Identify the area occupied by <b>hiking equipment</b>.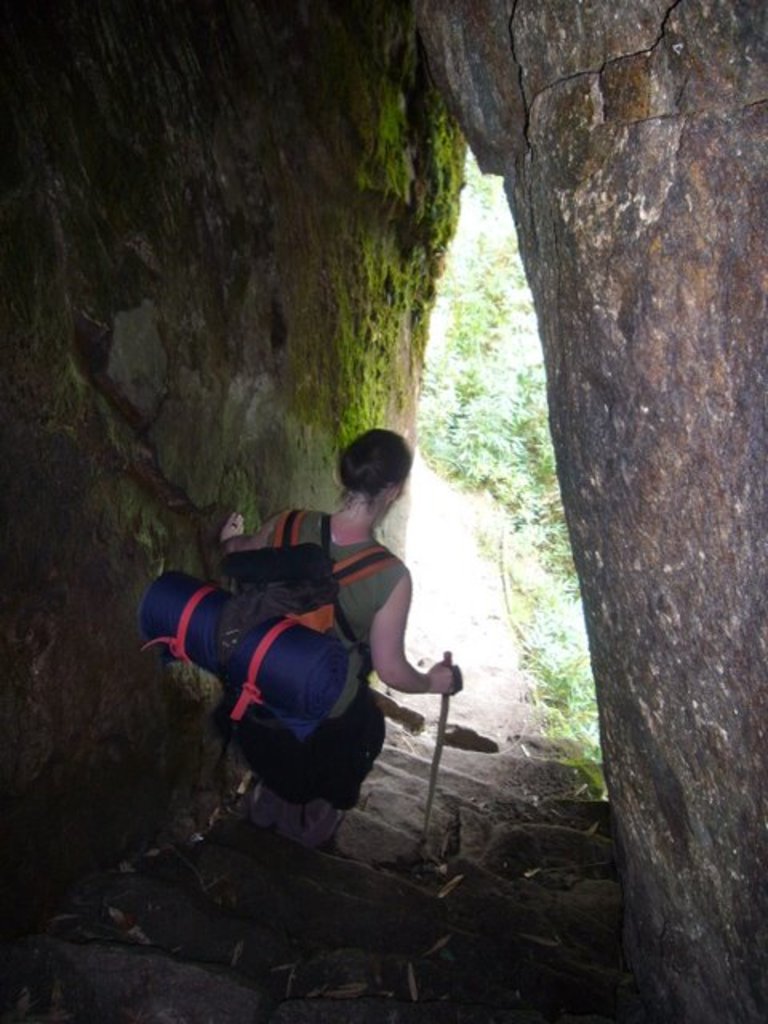
Area: (x1=416, y1=648, x2=456, y2=845).
